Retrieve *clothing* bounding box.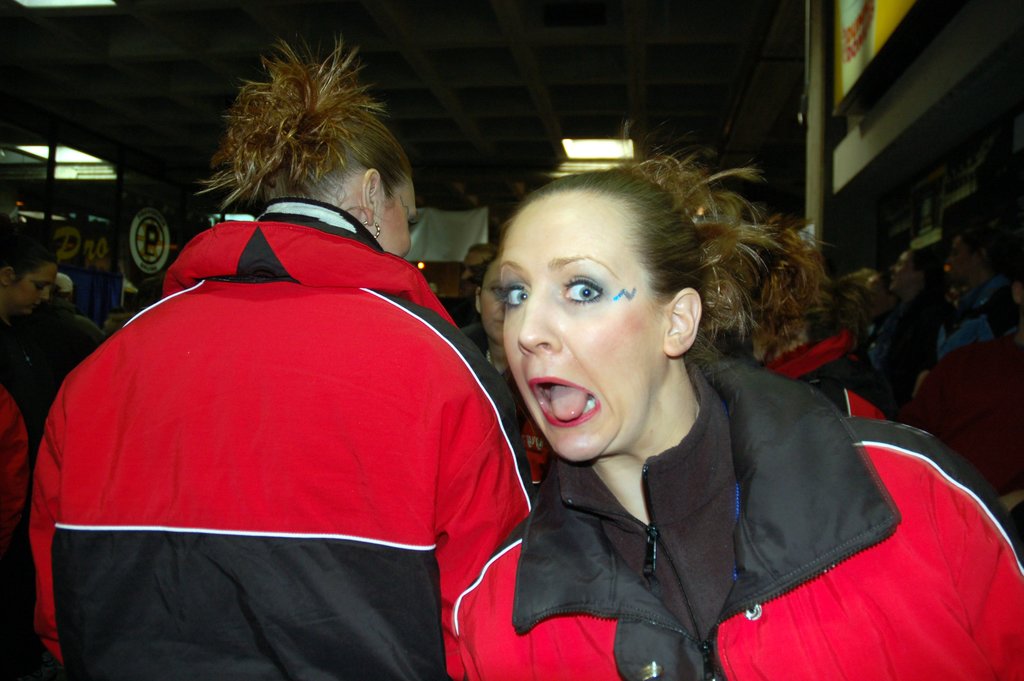
Bounding box: 936/275/1018/352.
